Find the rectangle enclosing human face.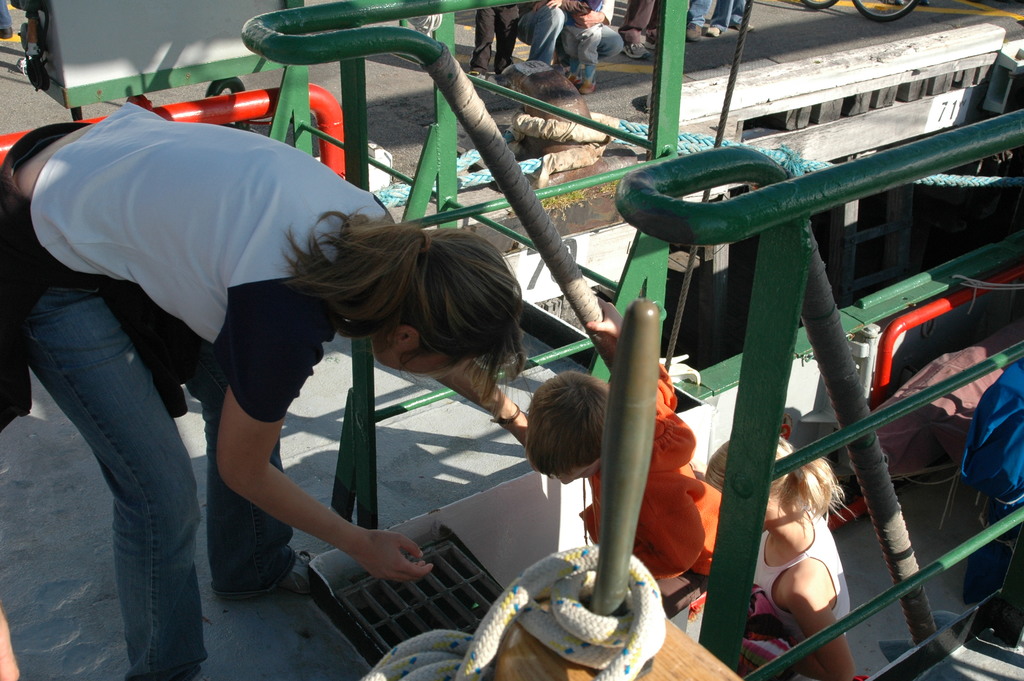
Rect(375, 354, 474, 381).
